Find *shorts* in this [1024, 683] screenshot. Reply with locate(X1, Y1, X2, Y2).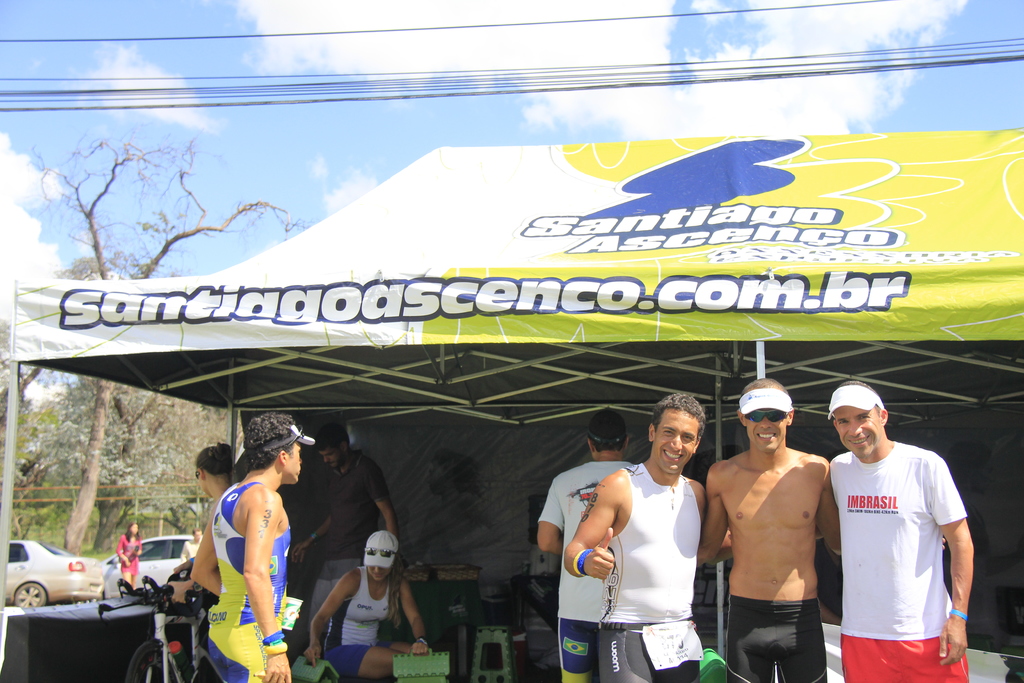
locate(557, 625, 593, 682).
